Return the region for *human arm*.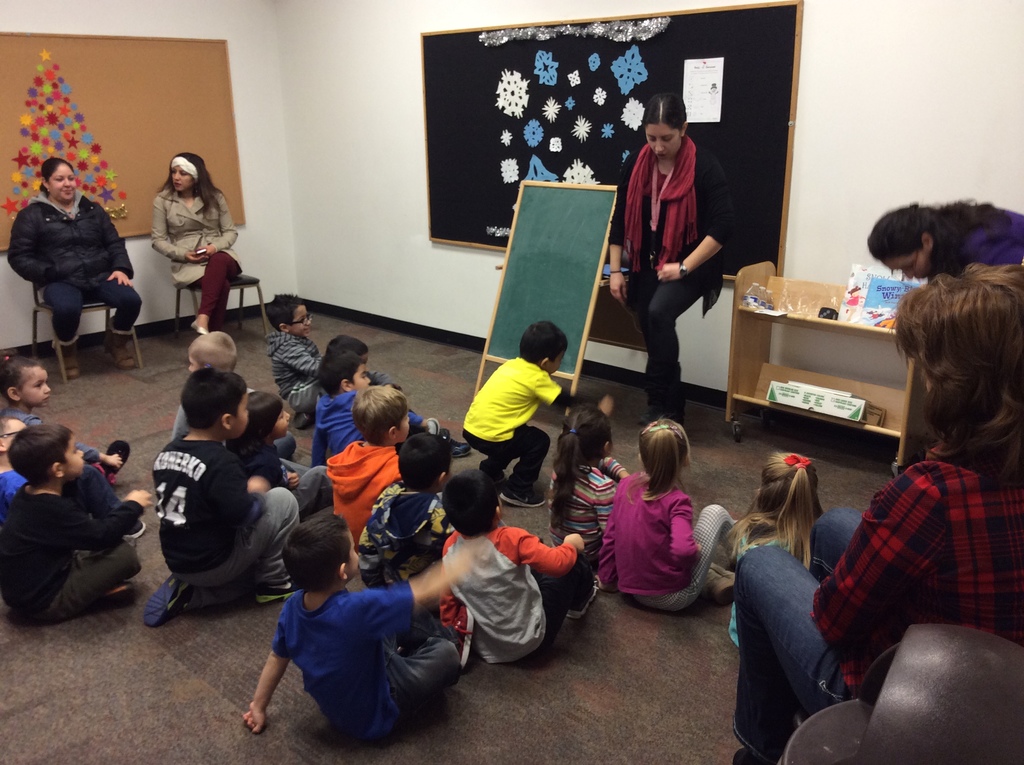
232:627:296:750.
